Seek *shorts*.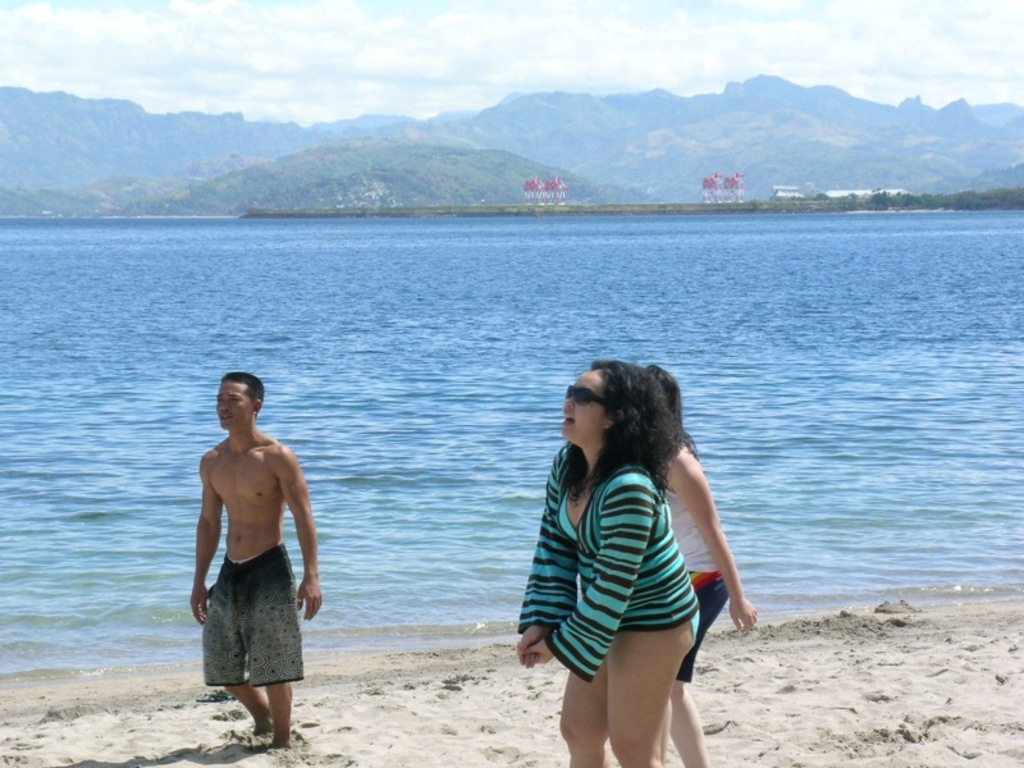
crop(684, 568, 732, 678).
